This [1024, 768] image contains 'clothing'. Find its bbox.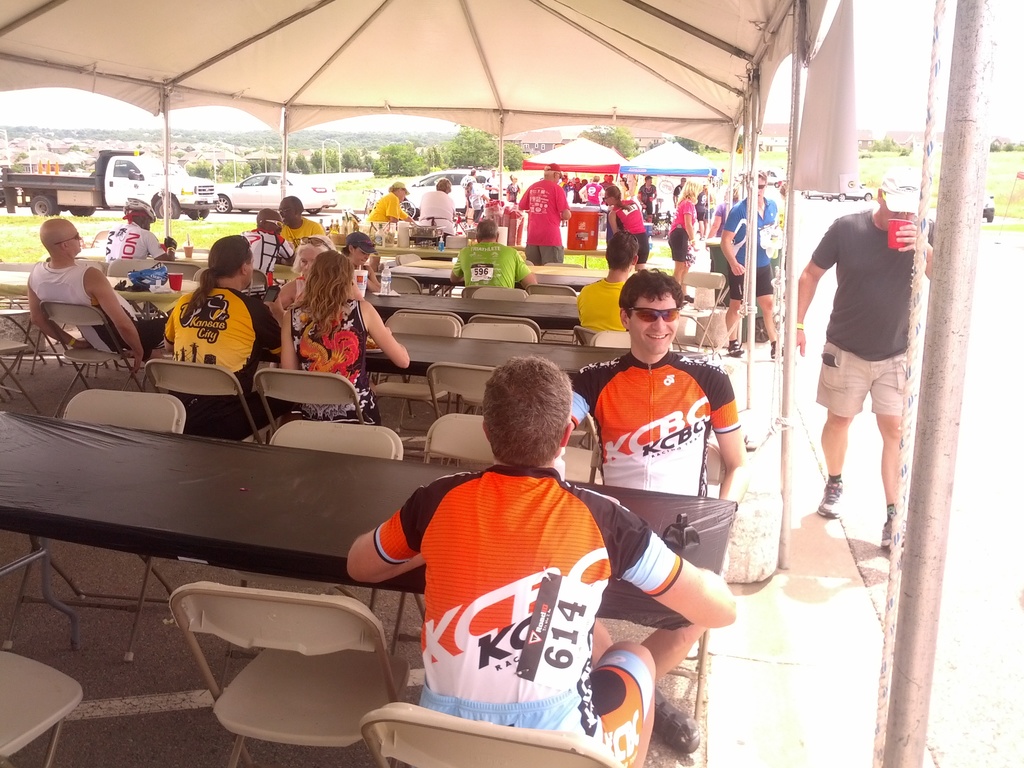
l=448, t=243, r=534, b=292.
